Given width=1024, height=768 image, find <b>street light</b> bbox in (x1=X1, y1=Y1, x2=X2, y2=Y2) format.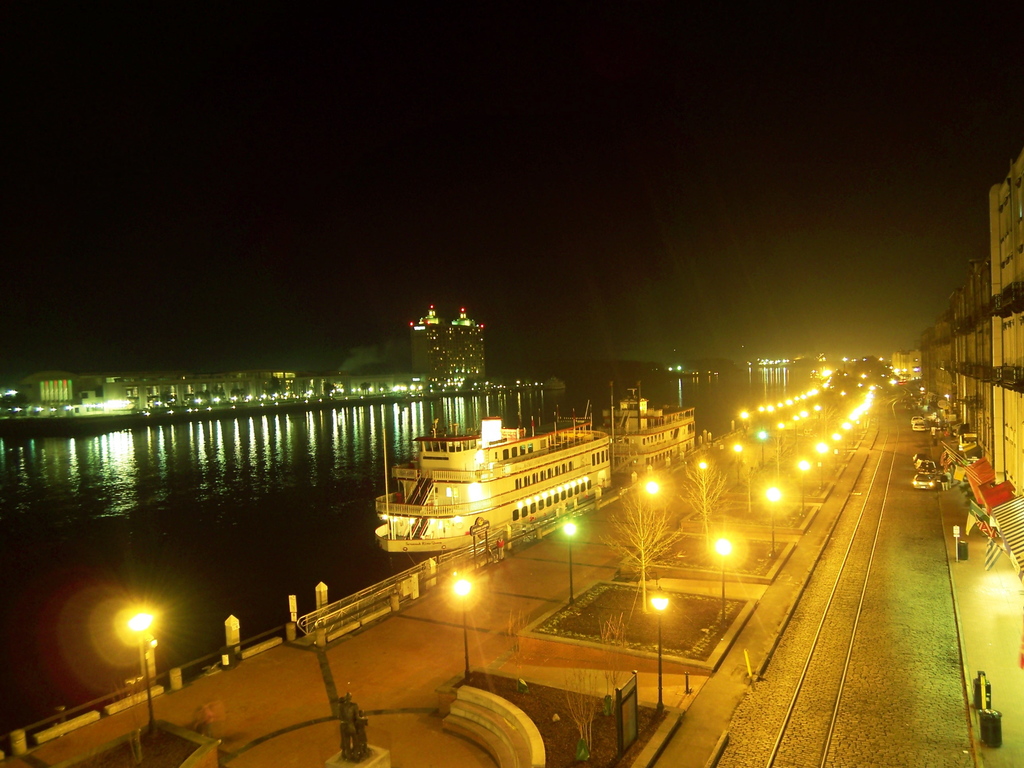
(x1=443, y1=573, x2=475, y2=676).
